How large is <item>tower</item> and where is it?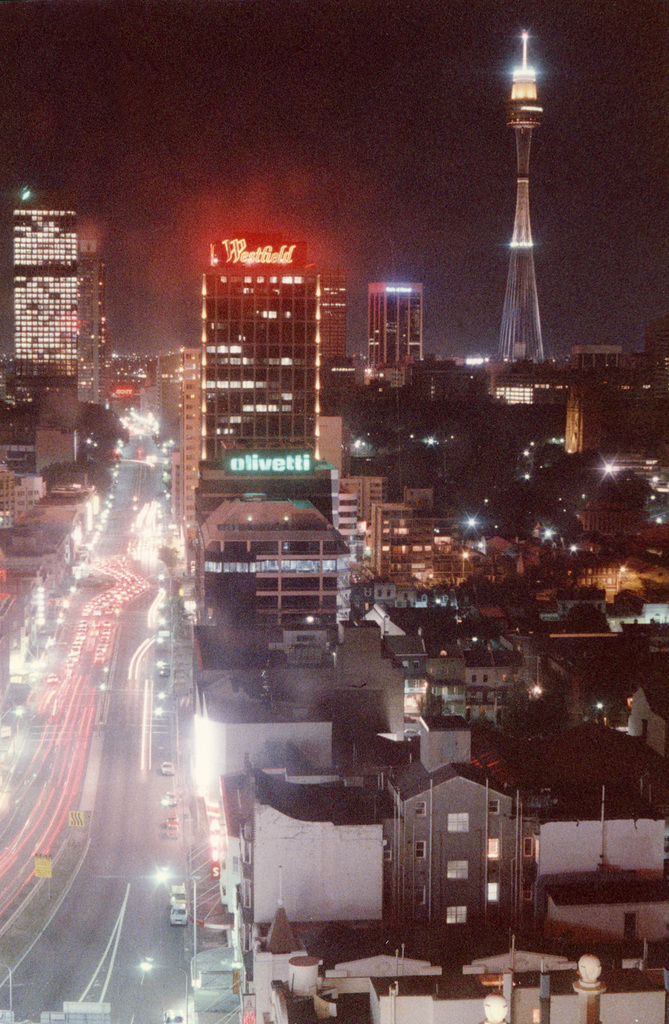
Bounding box: region(201, 264, 332, 470).
